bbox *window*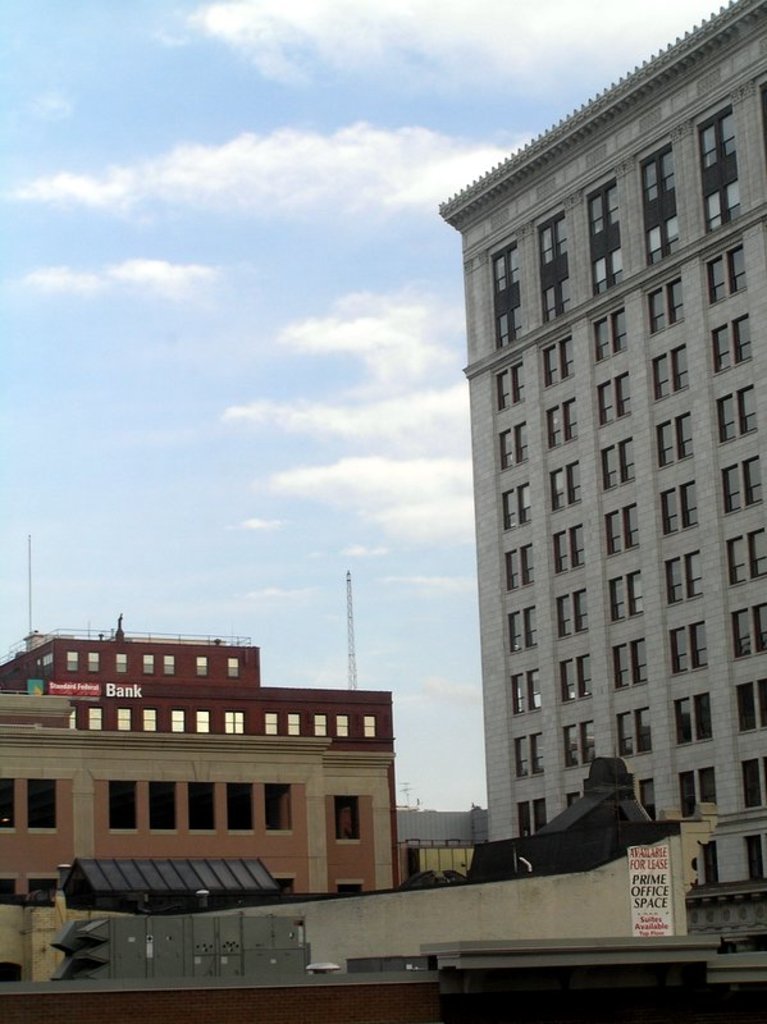
select_region(114, 710, 128, 731)
